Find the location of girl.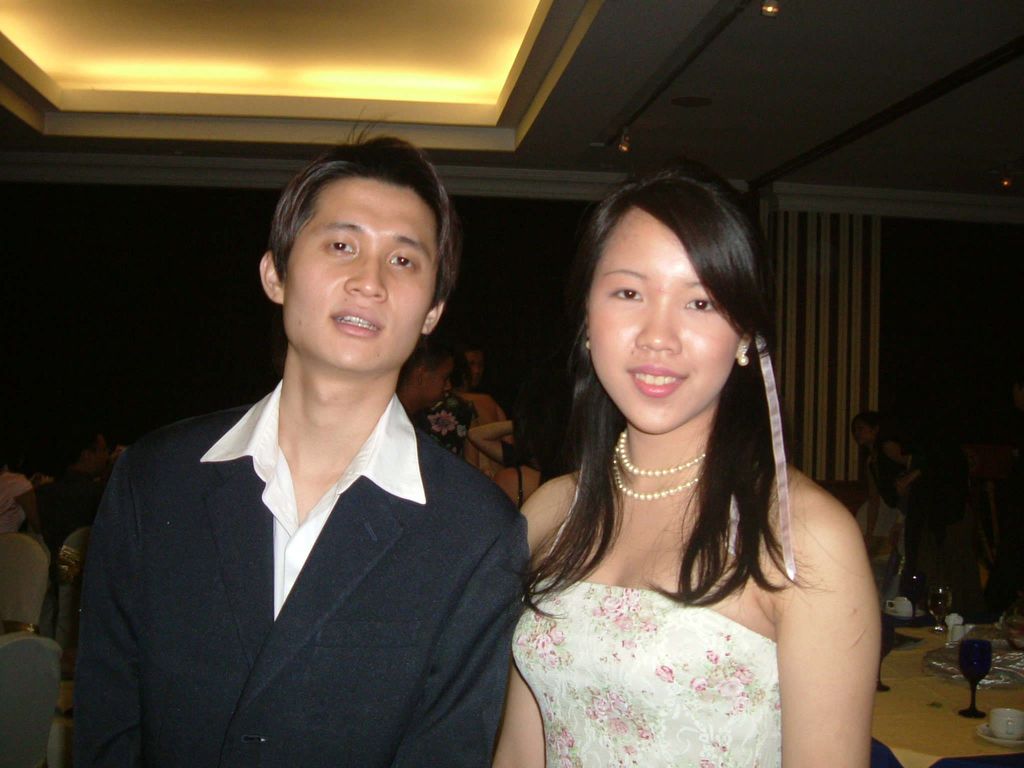
Location: x1=493, y1=173, x2=881, y2=767.
